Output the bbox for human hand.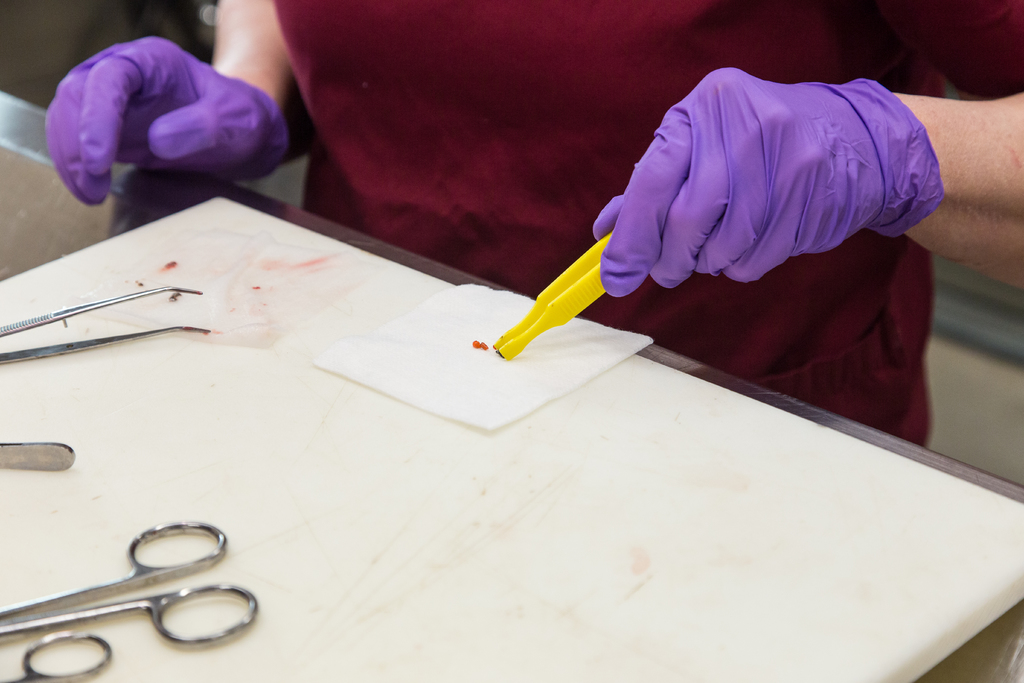
591 63 908 298.
